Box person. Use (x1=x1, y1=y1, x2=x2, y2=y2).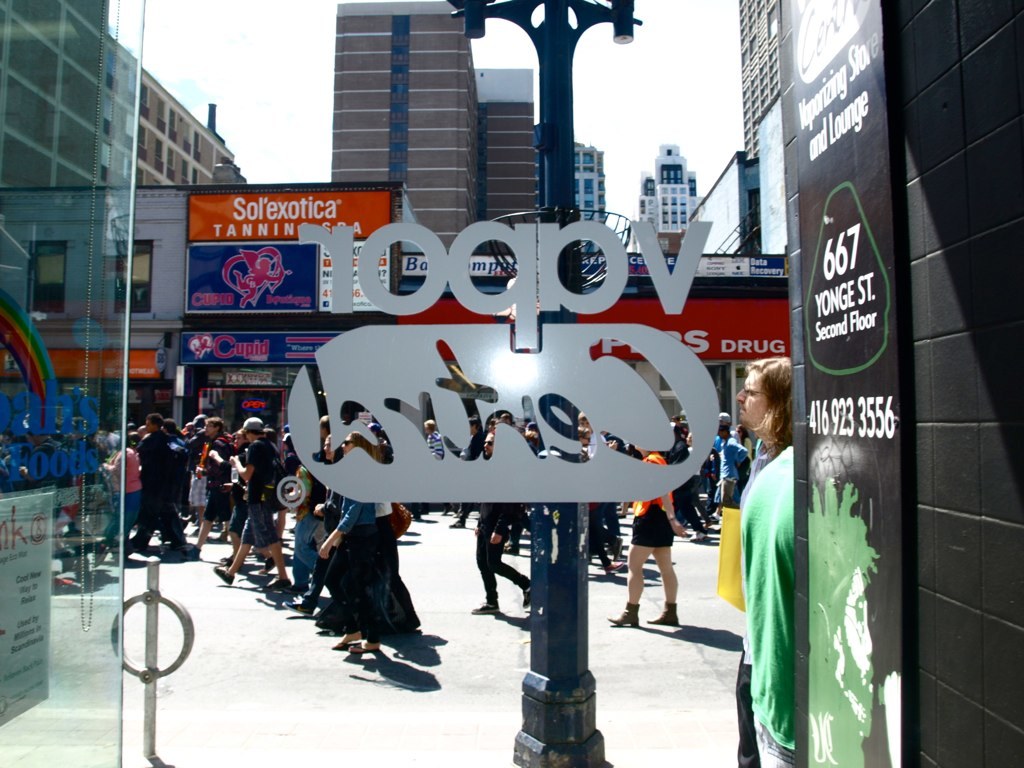
(x1=627, y1=483, x2=688, y2=641).
